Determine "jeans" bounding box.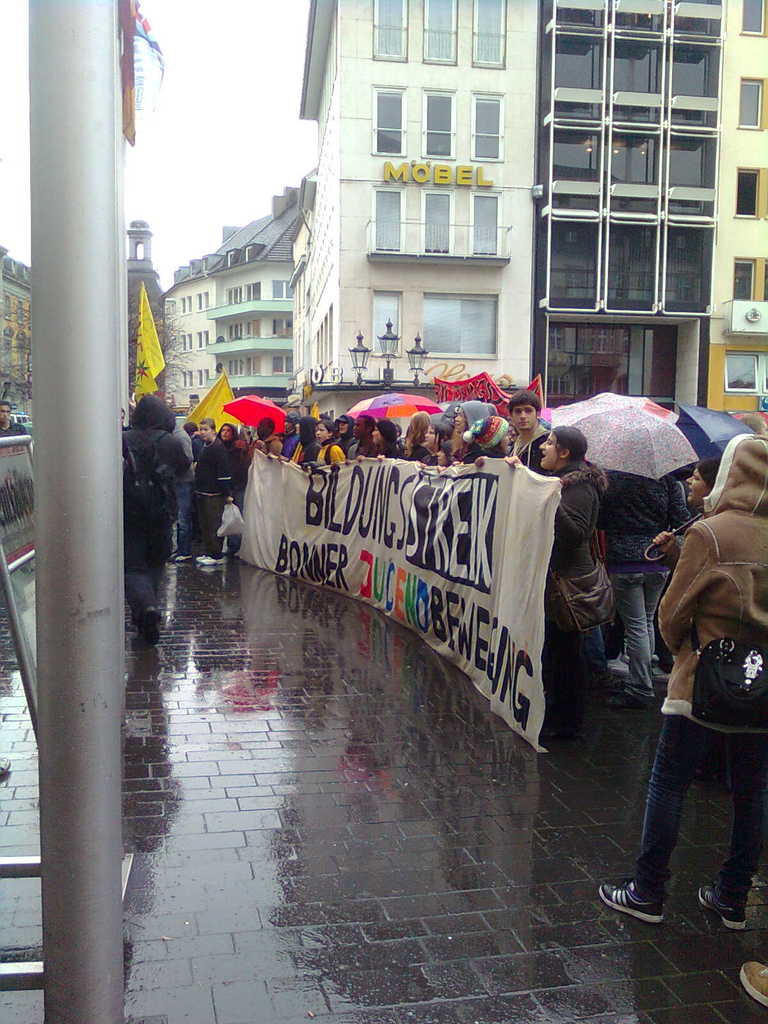
Determined: <box>630,709,767,903</box>.
